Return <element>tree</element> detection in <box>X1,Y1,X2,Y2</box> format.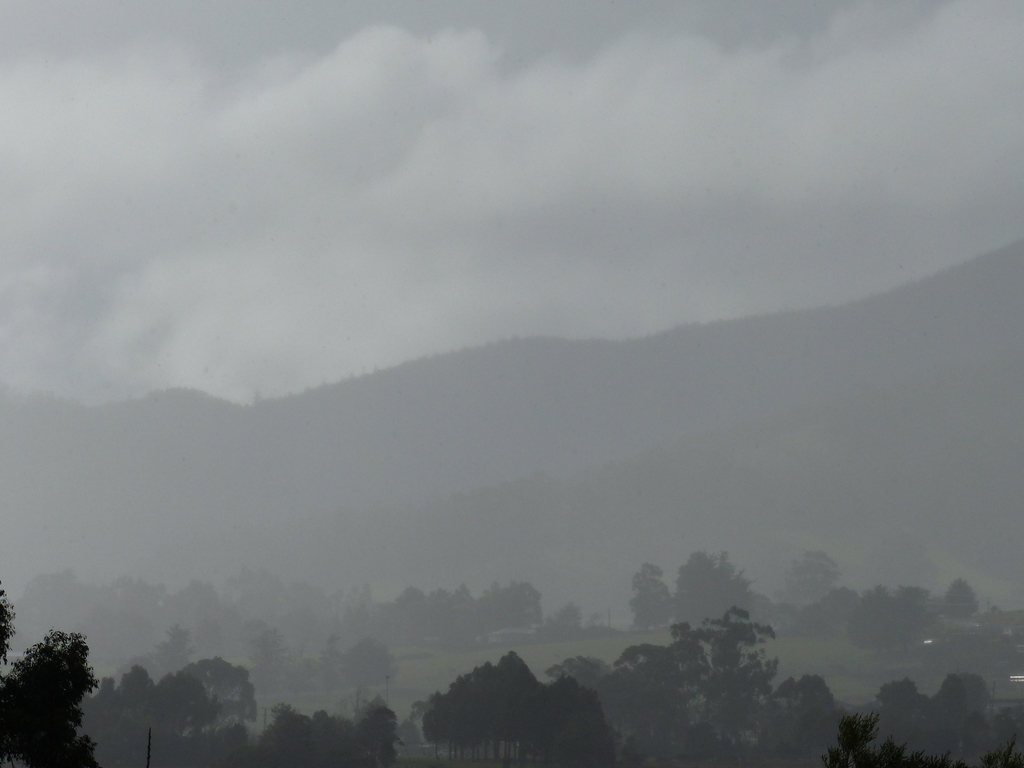
<box>82,663,250,767</box>.
